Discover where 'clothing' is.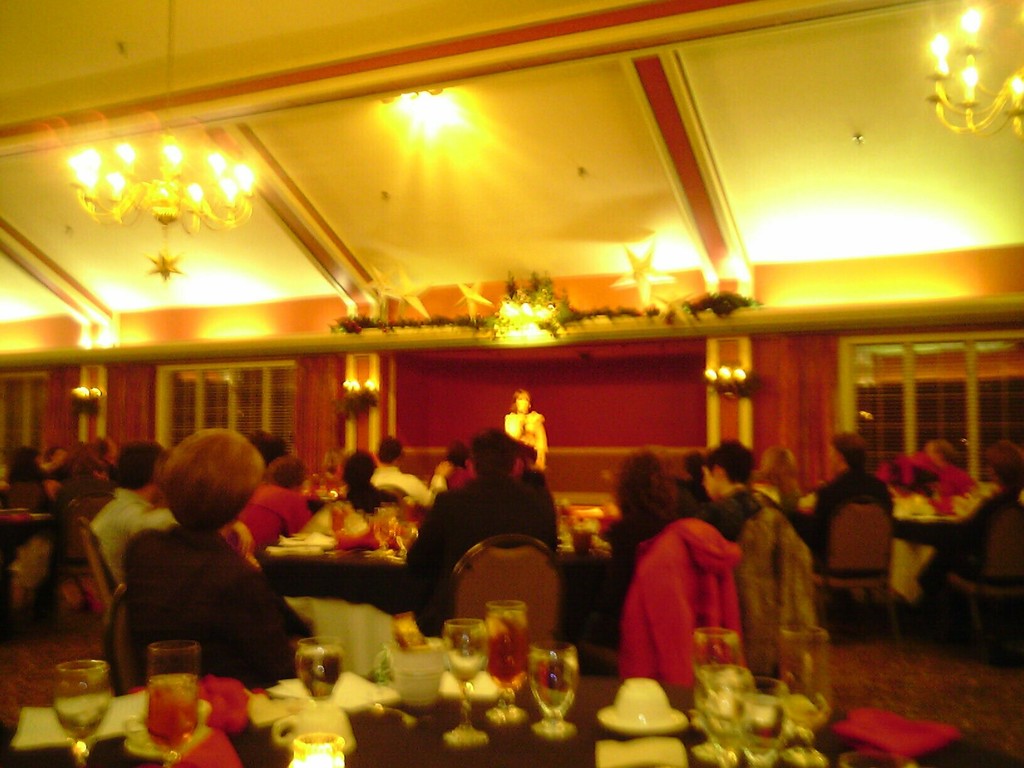
Discovered at rect(813, 467, 893, 568).
